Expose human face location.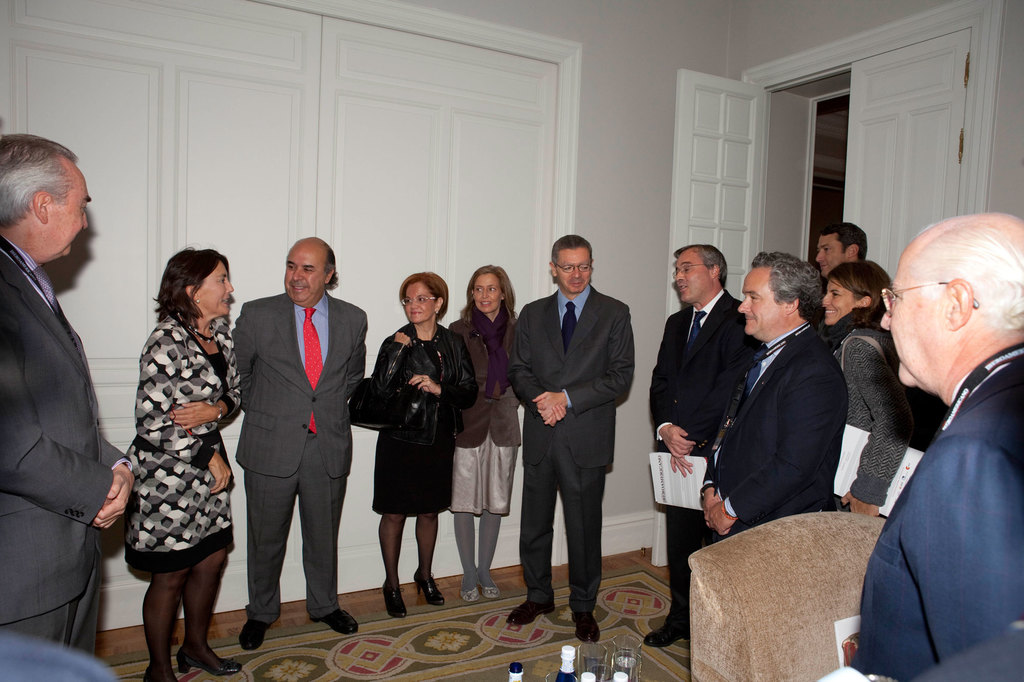
Exposed at 559/245/593/292.
